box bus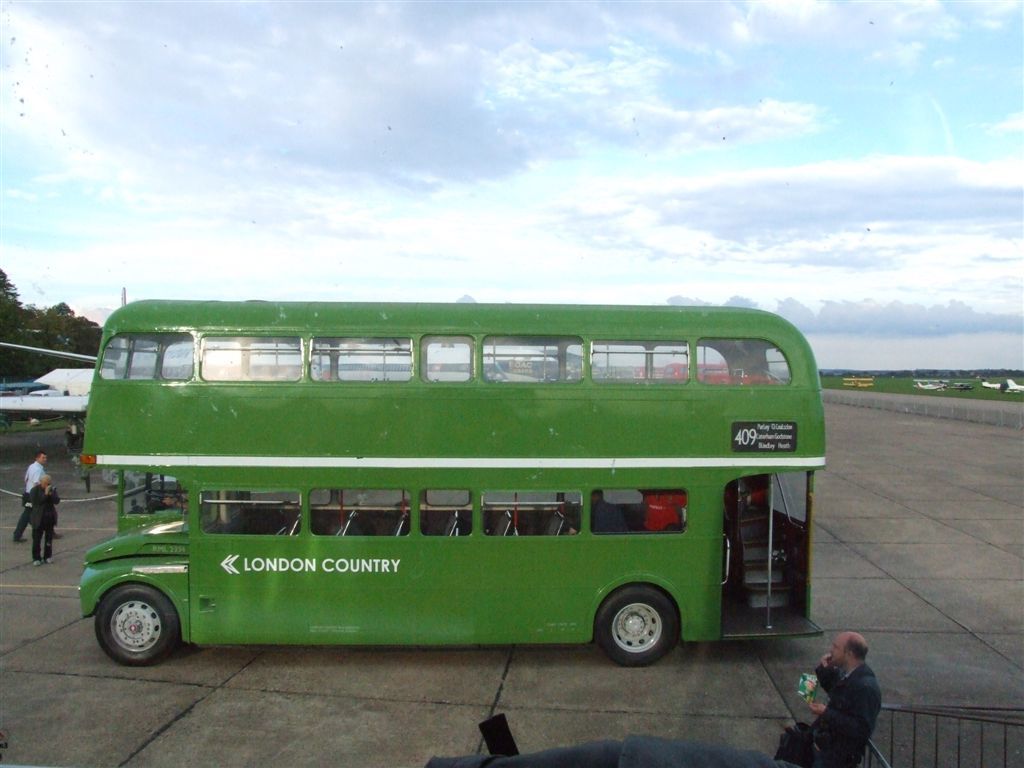
detection(663, 364, 781, 387)
